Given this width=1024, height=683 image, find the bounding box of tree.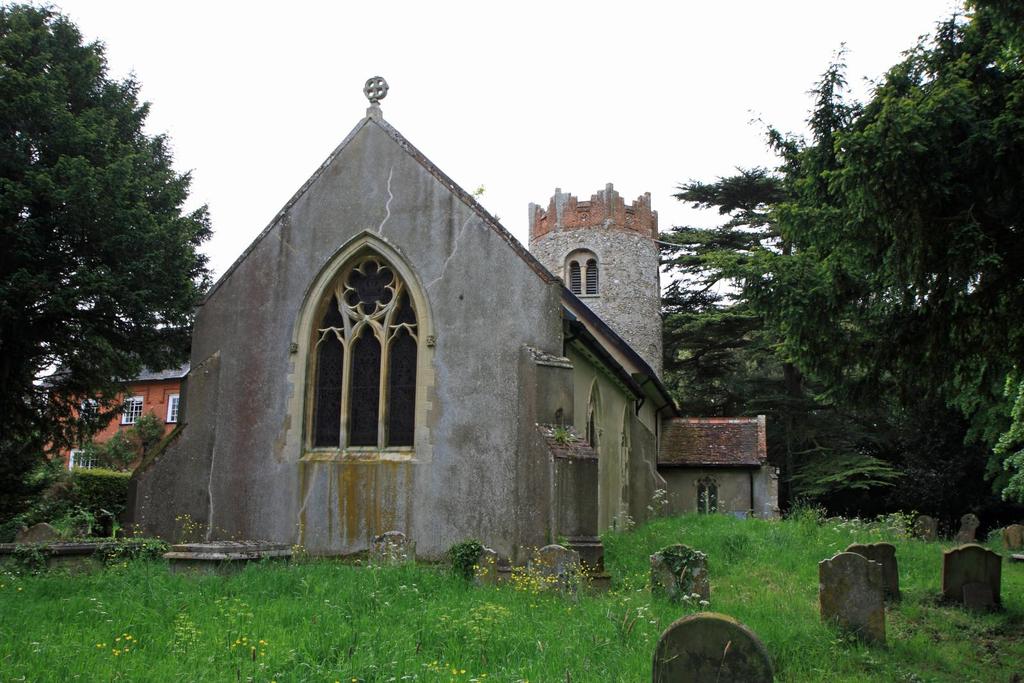
BBox(9, 12, 199, 506).
